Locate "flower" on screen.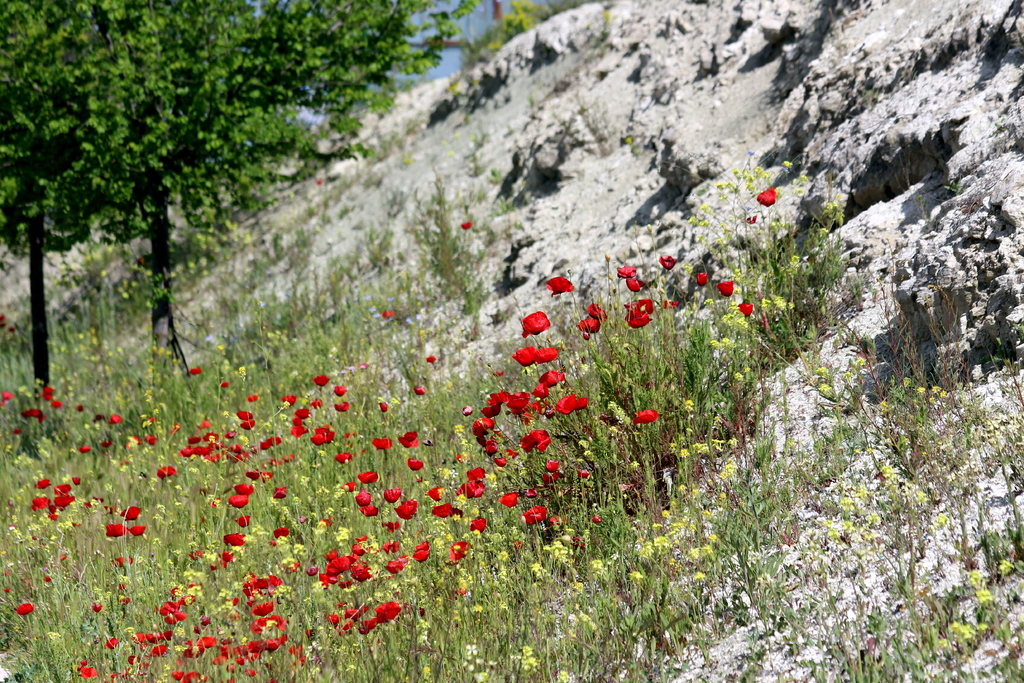
On screen at 757,184,775,211.
